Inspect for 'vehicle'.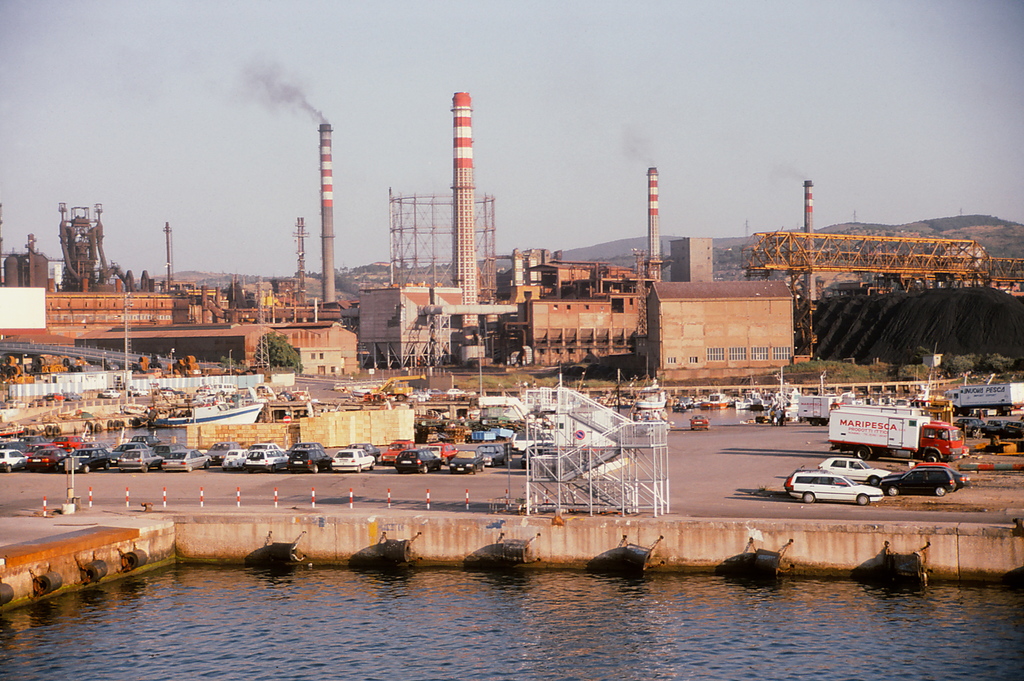
Inspection: region(99, 386, 120, 397).
